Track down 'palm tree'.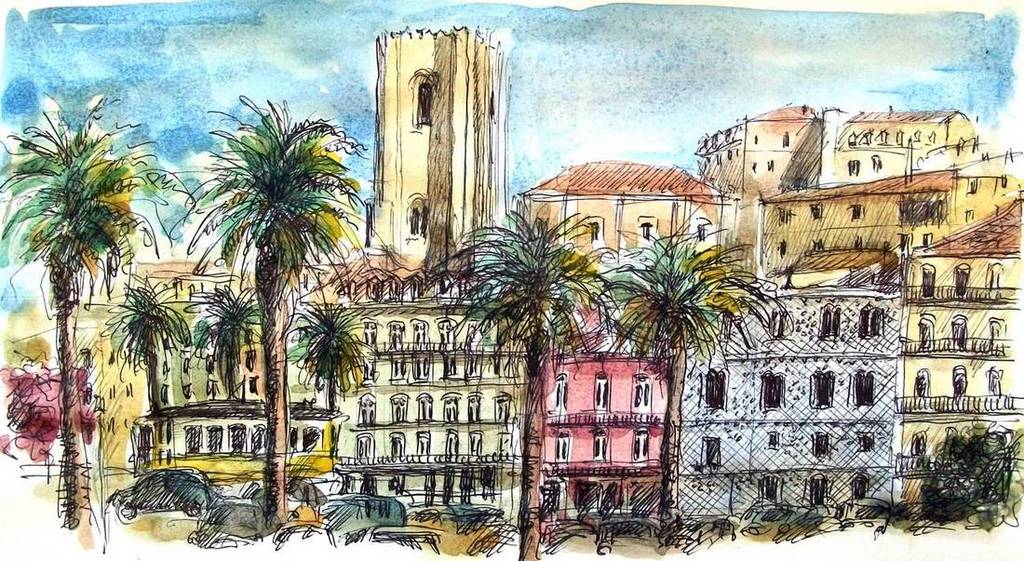
Tracked to l=187, t=109, r=338, b=474.
